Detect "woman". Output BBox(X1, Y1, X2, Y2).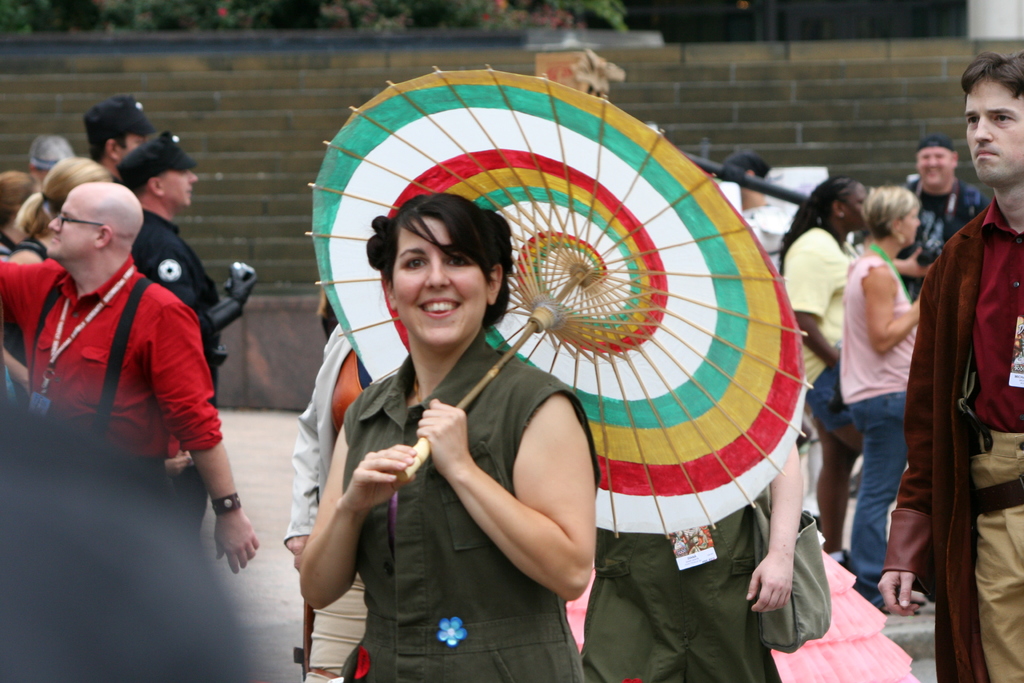
BBox(831, 183, 921, 610).
